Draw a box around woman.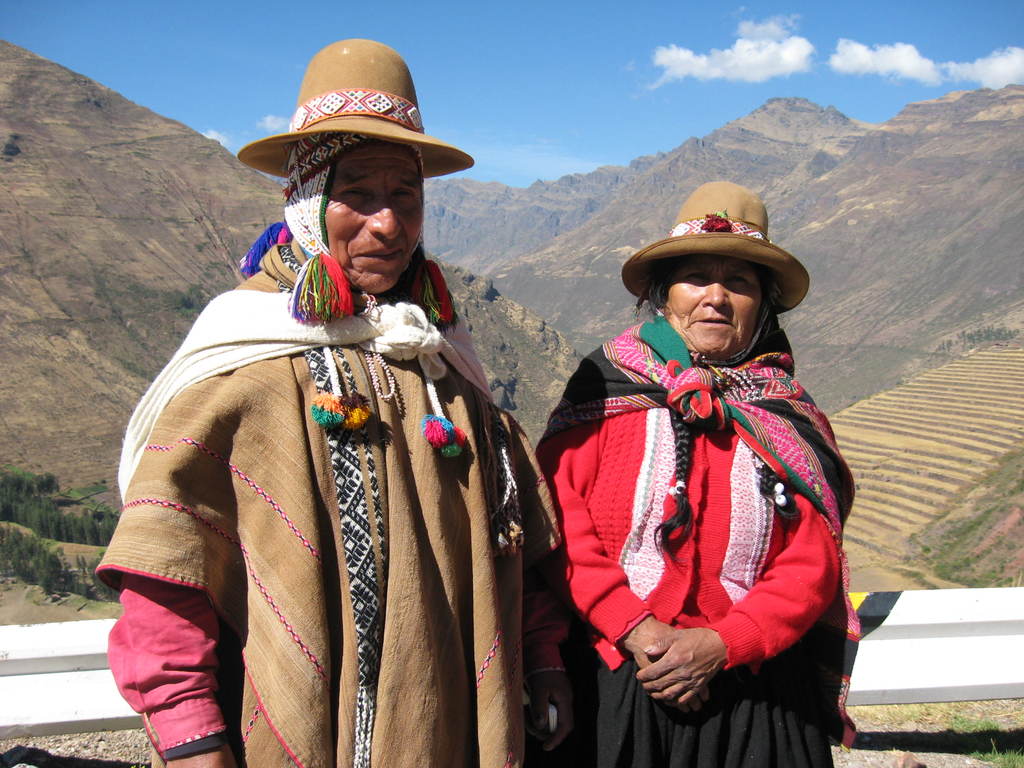
x1=86 y1=35 x2=584 y2=767.
